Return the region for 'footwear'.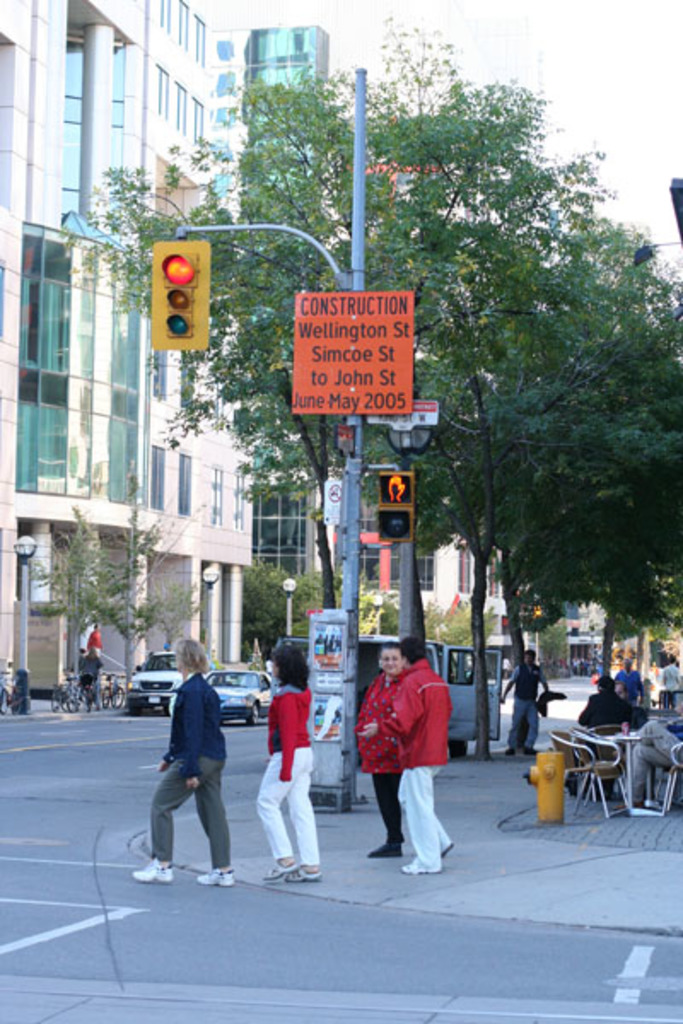
(x1=371, y1=845, x2=408, y2=862).
